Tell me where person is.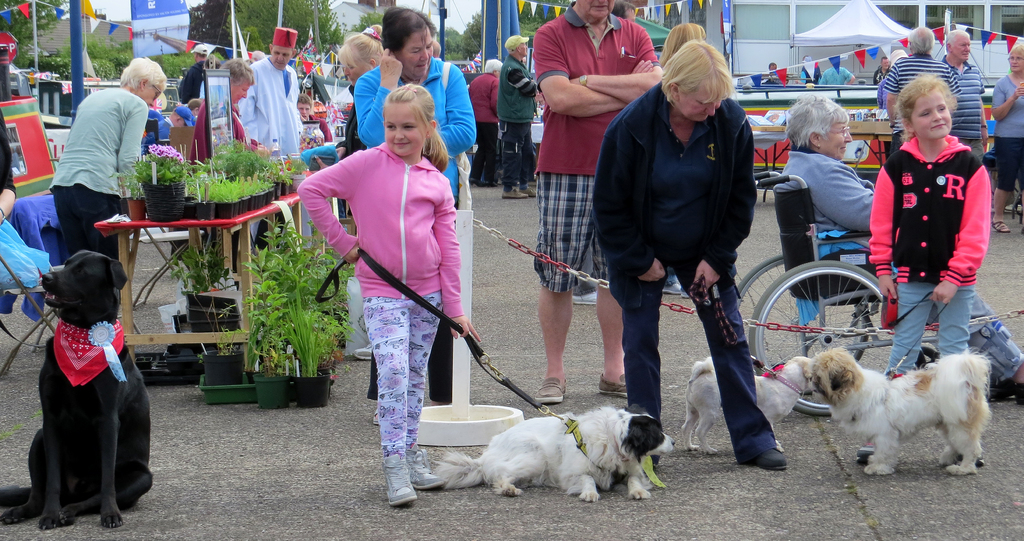
person is at <region>194, 57, 273, 166</region>.
